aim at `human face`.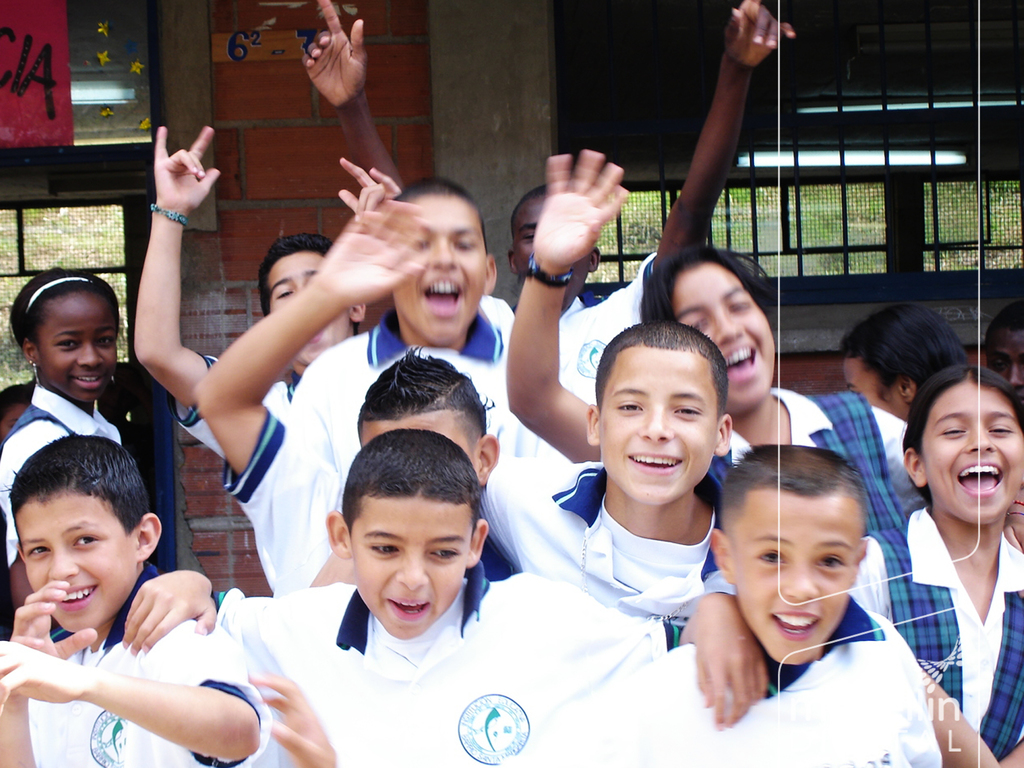
Aimed at Rect(603, 352, 719, 505).
